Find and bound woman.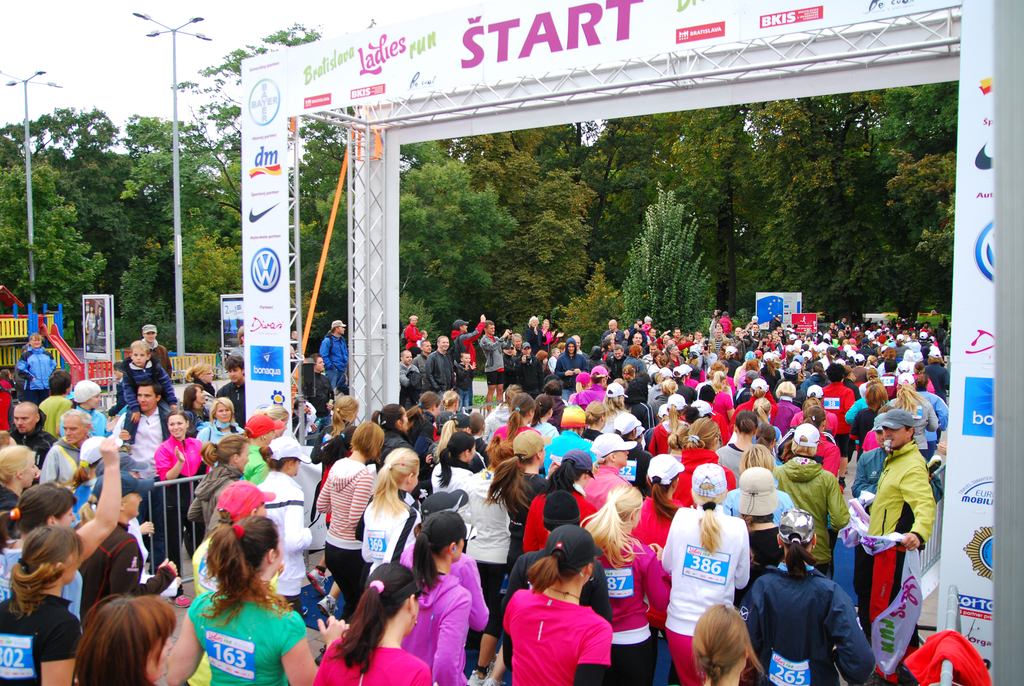
Bound: (x1=920, y1=352, x2=947, y2=392).
